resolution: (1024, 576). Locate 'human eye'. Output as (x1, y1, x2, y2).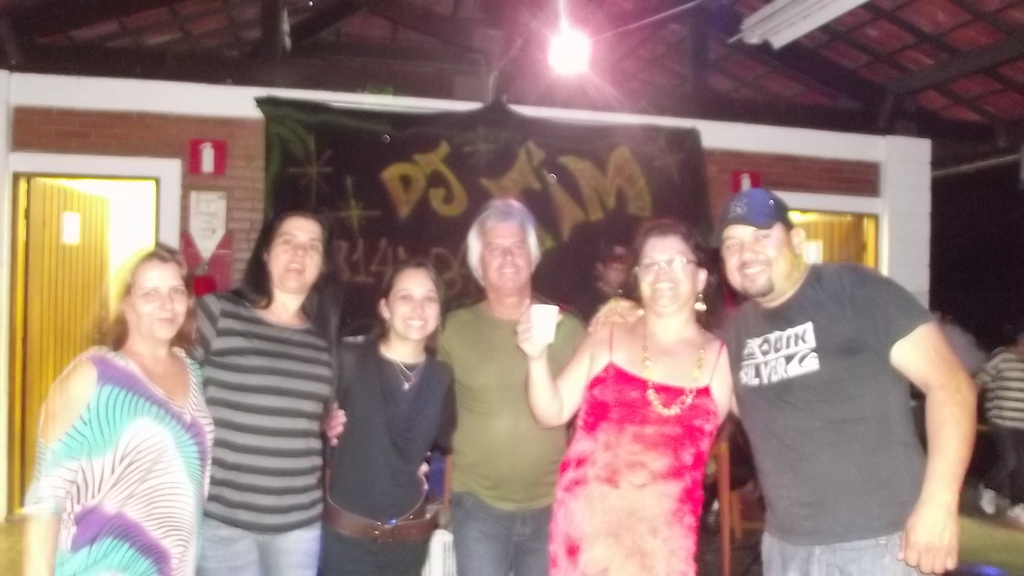
(746, 228, 782, 248).
